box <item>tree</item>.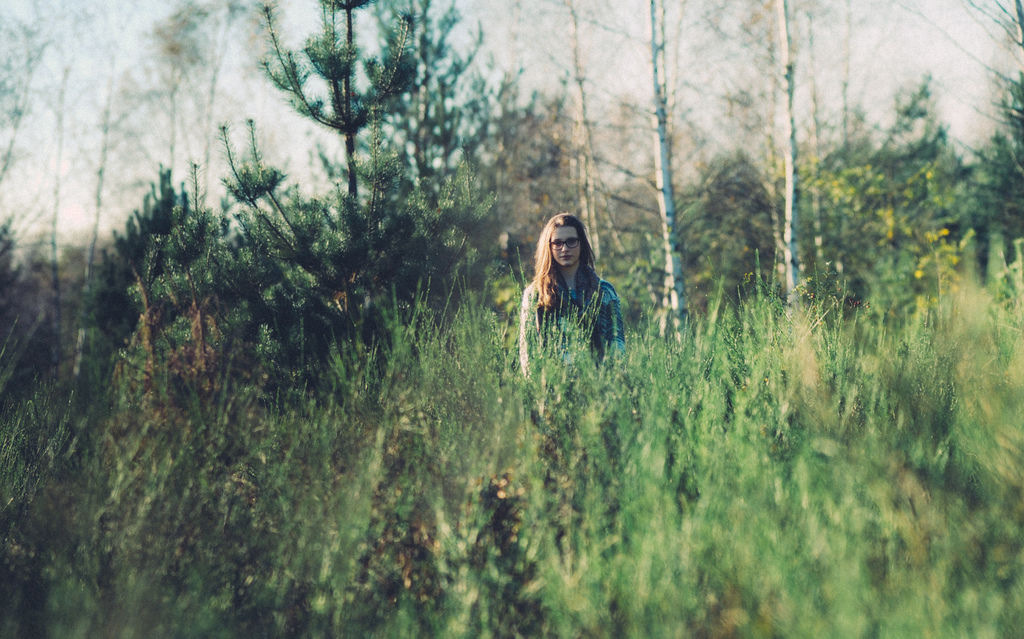
[128, 0, 218, 252].
